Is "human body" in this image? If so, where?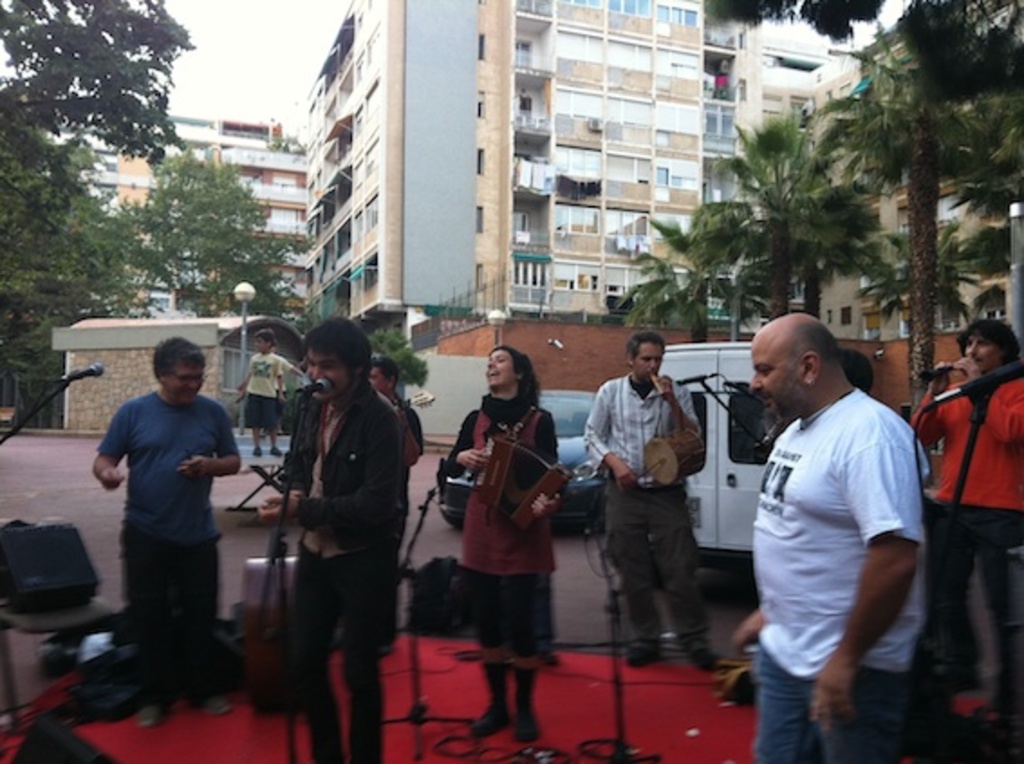
Yes, at [left=96, top=385, right=251, bottom=730].
